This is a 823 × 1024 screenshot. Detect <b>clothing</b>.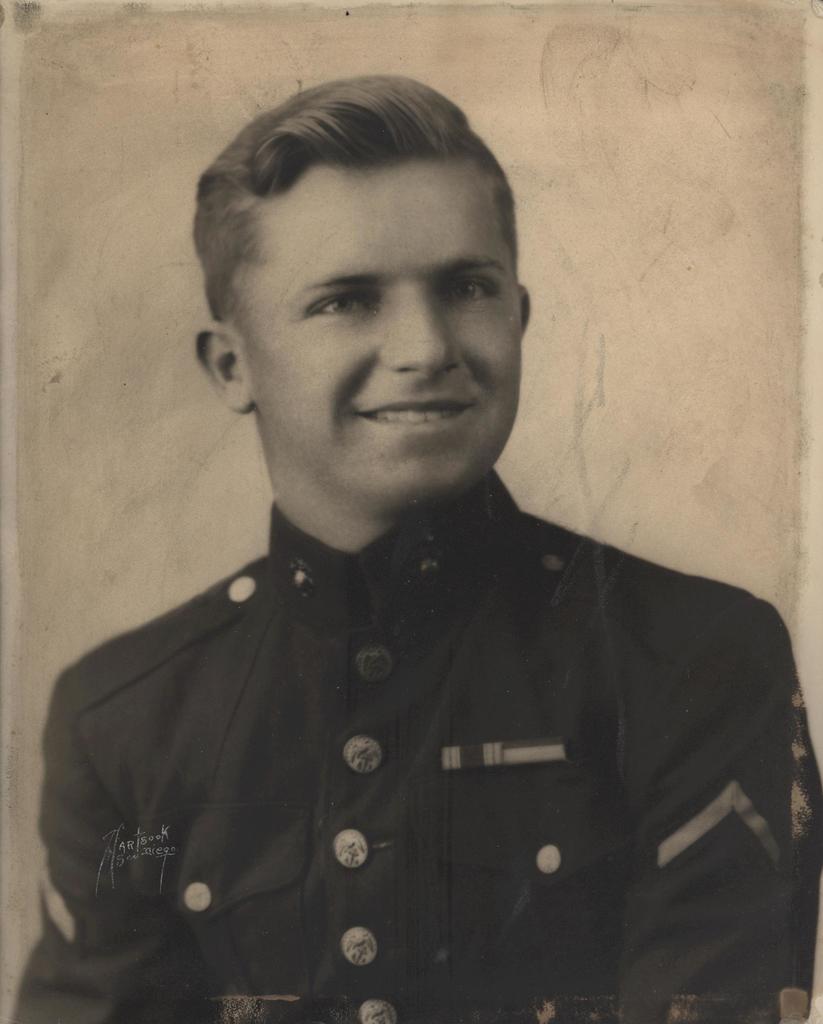
65:509:729:996.
